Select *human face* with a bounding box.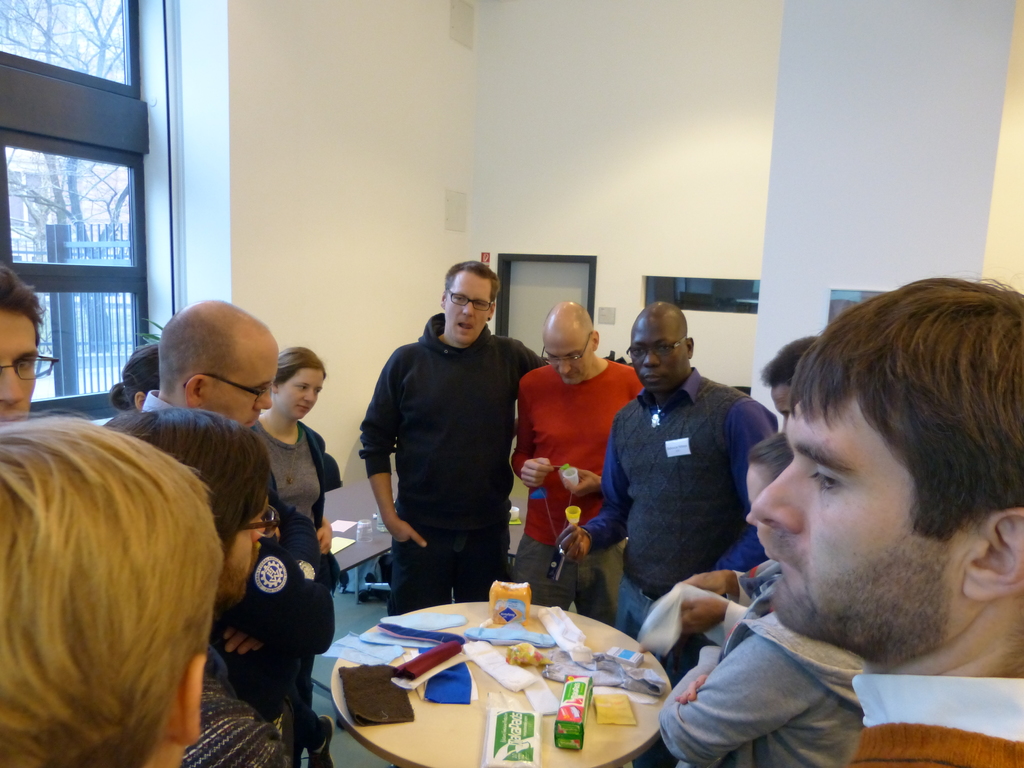
(749,388,959,661).
